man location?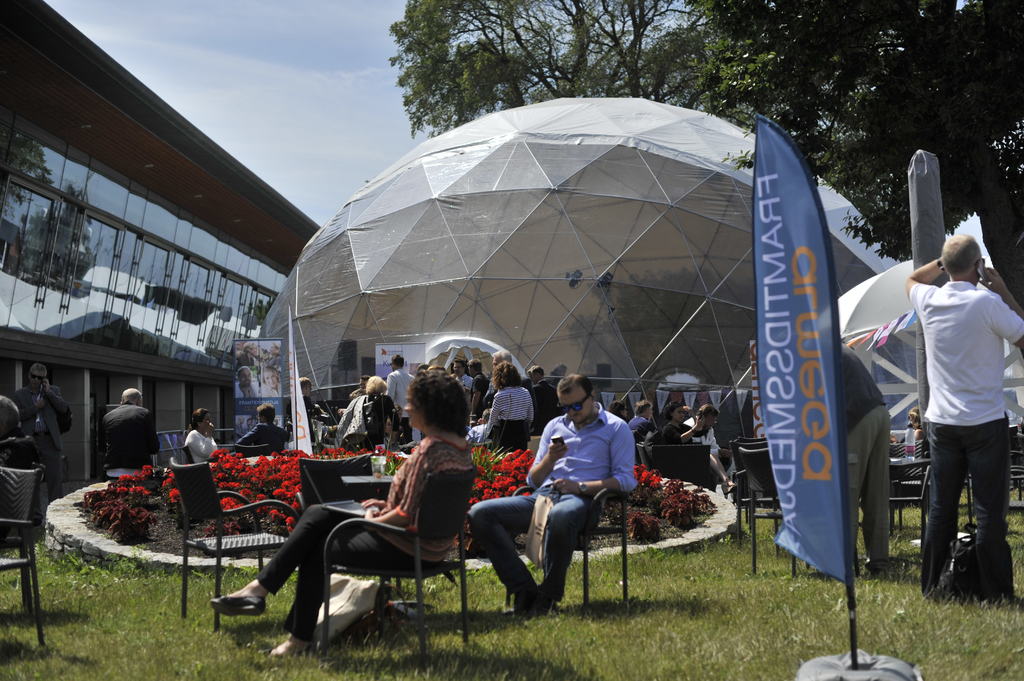
box(452, 357, 474, 396)
